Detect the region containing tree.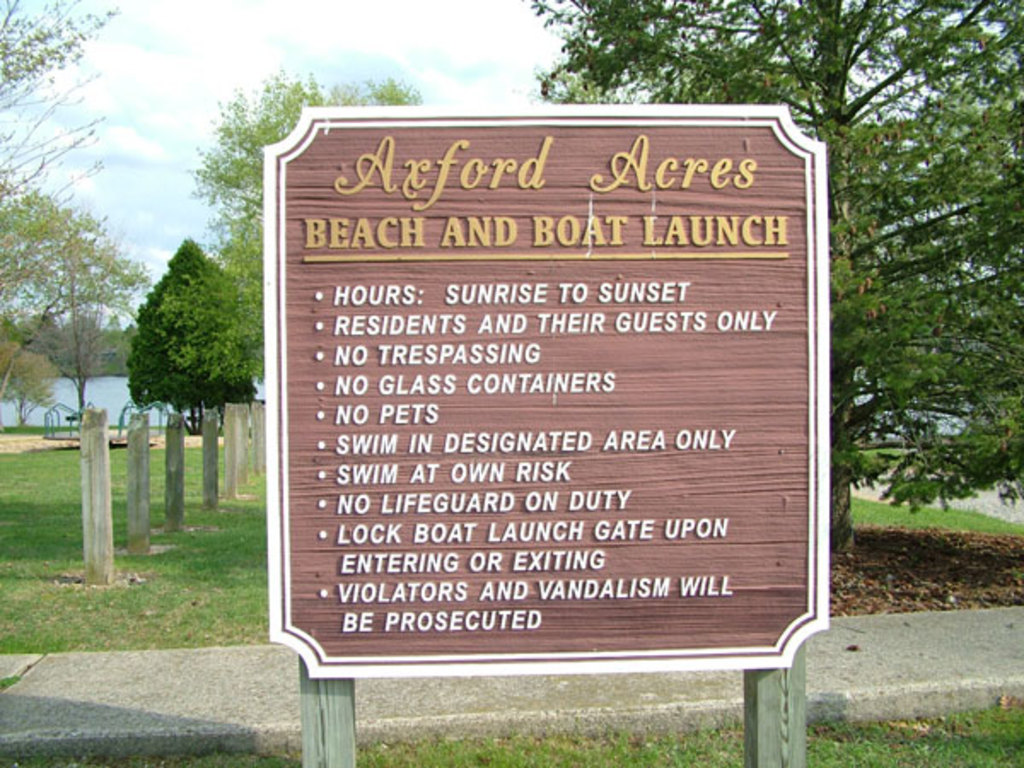
0 336 63 427.
